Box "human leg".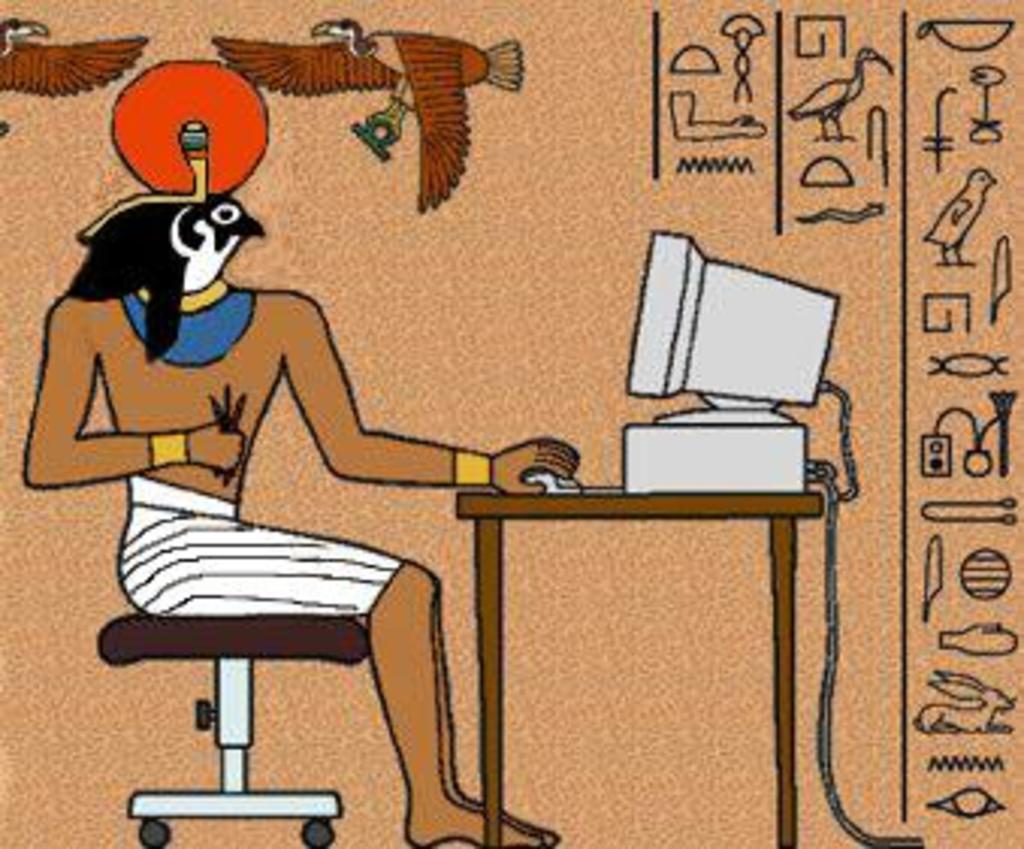
(left=359, top=577, right=559, bottom=846).
